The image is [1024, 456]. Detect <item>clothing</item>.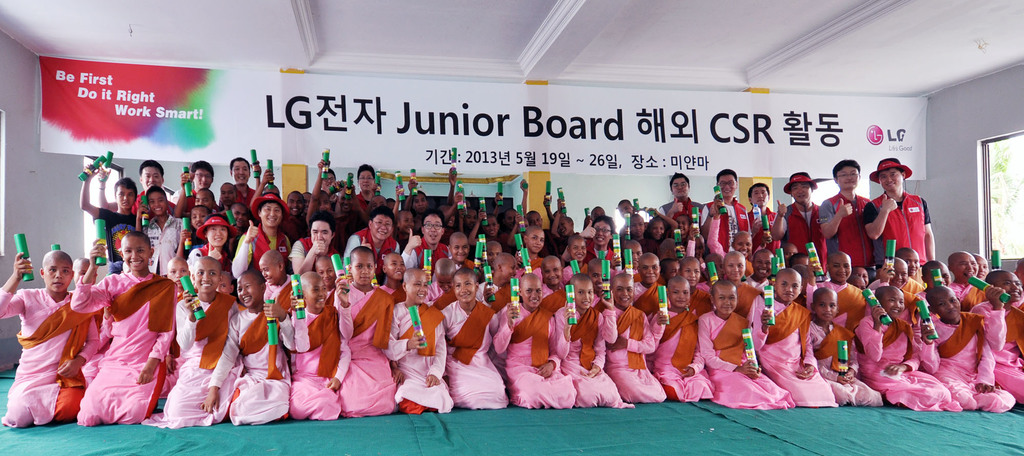
Detection: {"left": 754, "top": 295, "right": 838, "bottom": 411}.
